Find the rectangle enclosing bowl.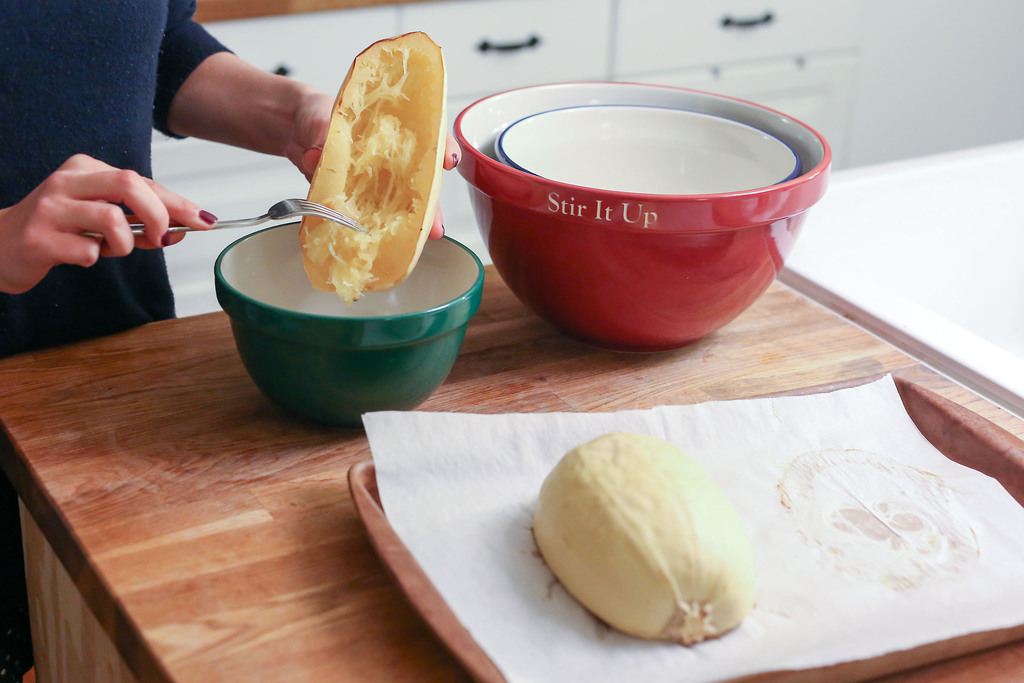
498, 103, 803, 184.
